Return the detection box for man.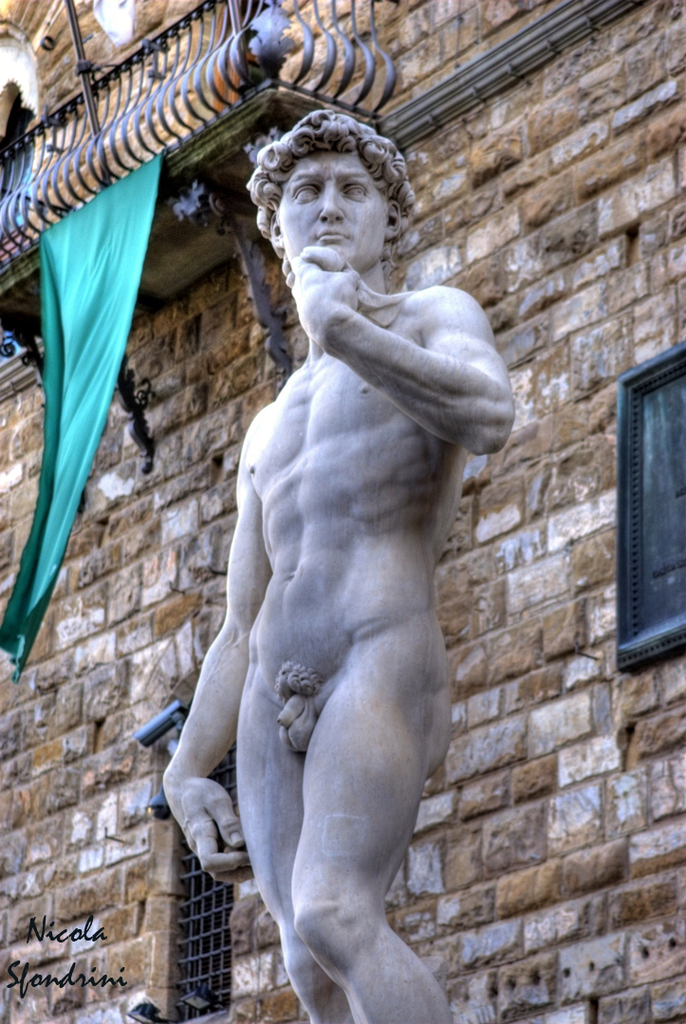
bbox(134, 119, 512, 1023).
